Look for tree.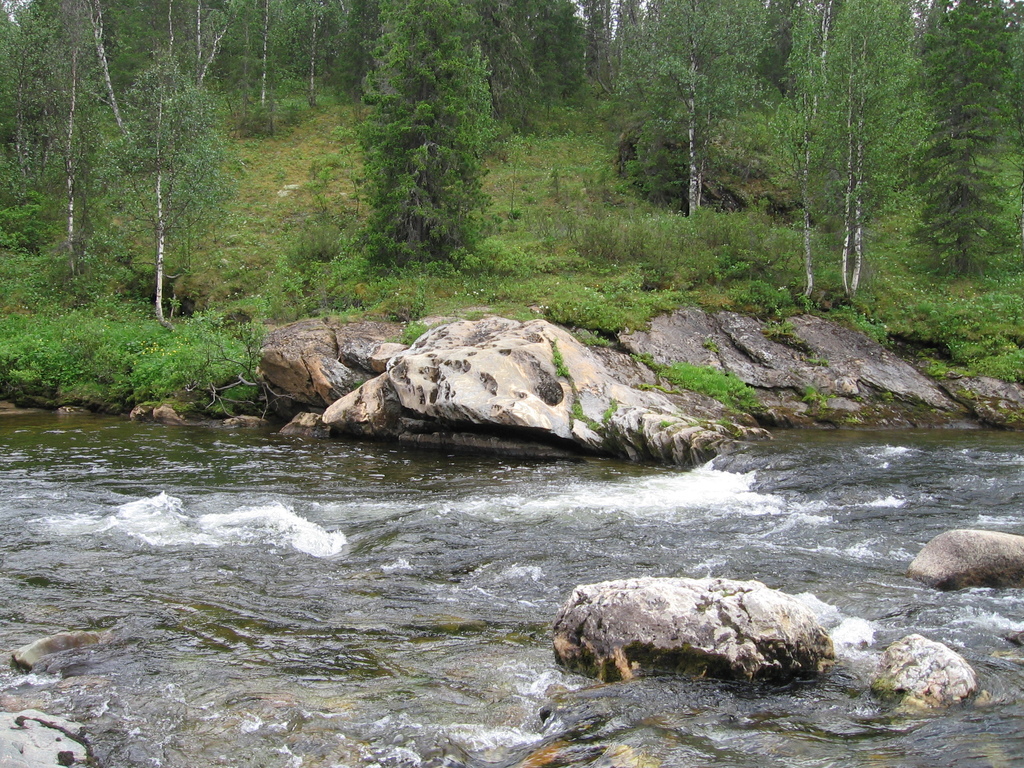
Found: region(84, 32, 228, 319).
